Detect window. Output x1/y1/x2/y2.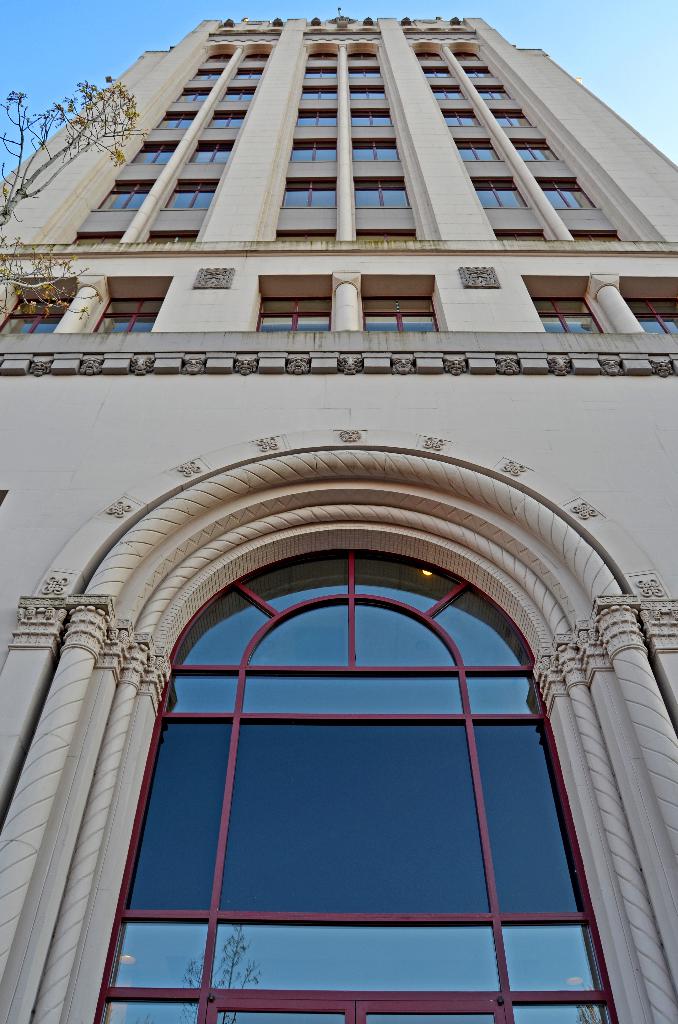
95/296/162/333.
